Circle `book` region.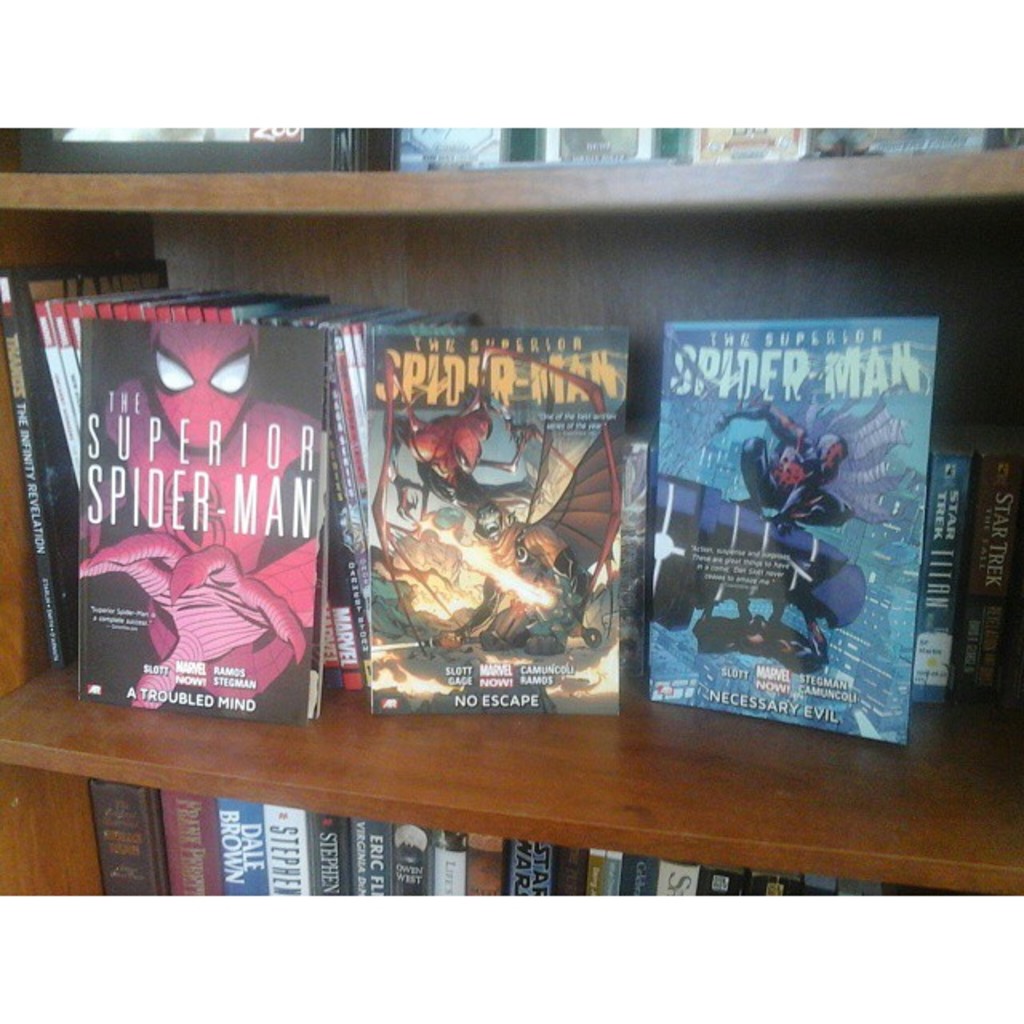
Region: <region>285, 216, 736, 773</region>.
